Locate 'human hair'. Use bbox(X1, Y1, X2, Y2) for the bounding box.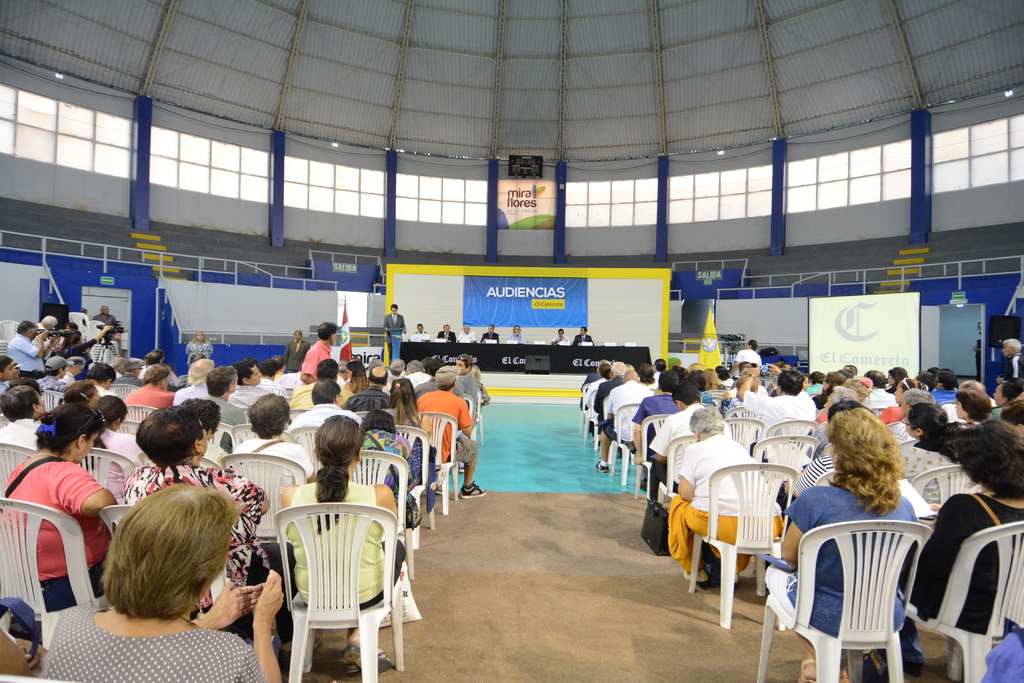
bbox(488, 325, 495, 328).
